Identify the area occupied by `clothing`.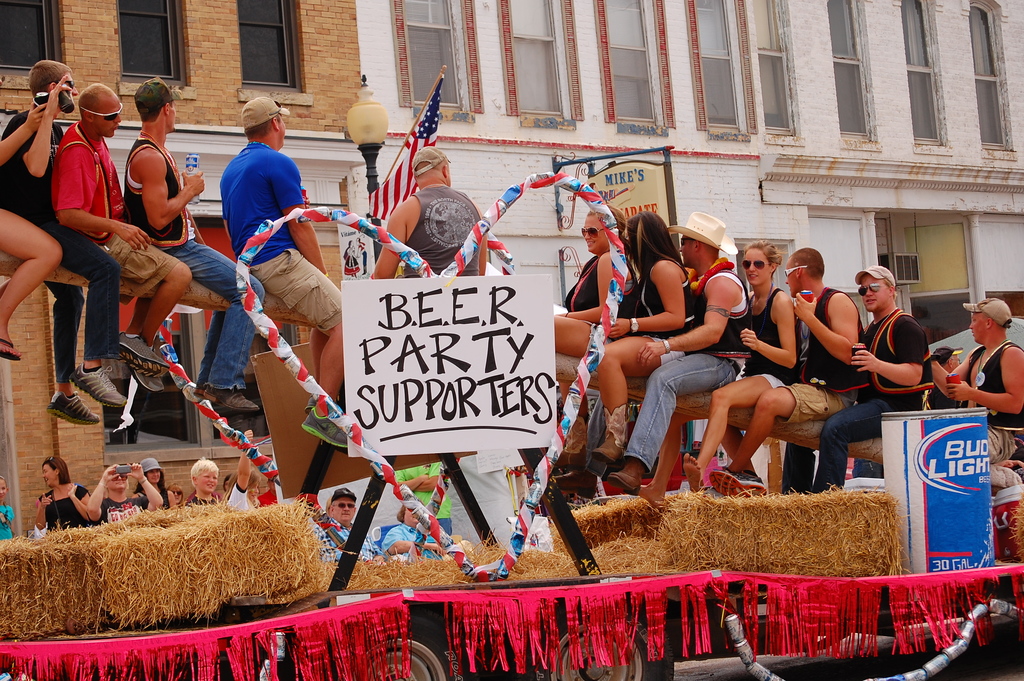
Area: crop(768, 290, 865, 428).
